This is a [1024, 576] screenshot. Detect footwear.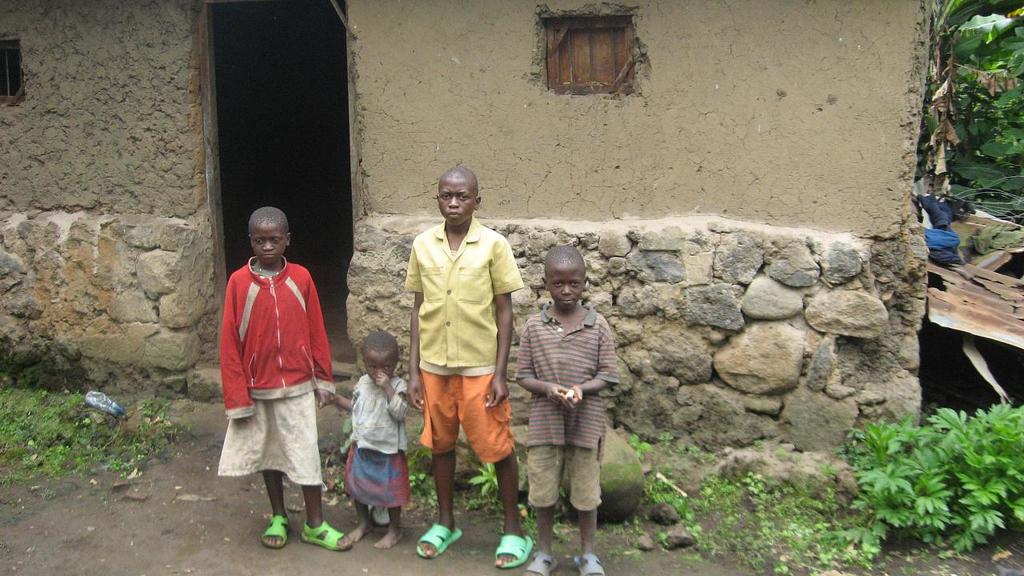
bbox=[494, 534, 527, 573].
